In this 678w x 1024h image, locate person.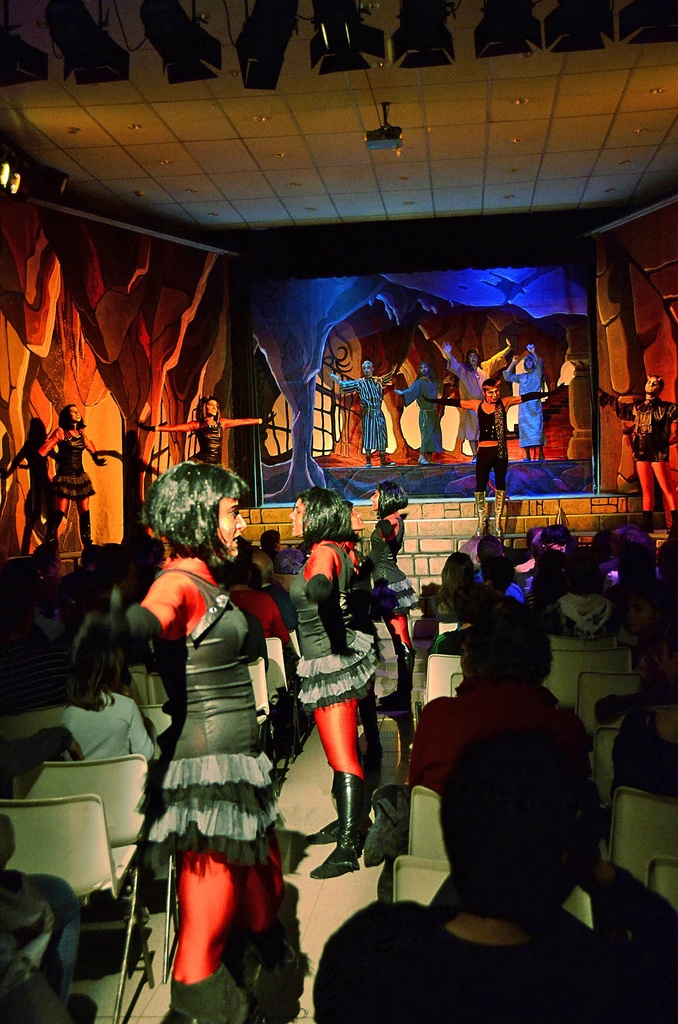
Bounding box: bbox(75, 453, 306, 1023).
